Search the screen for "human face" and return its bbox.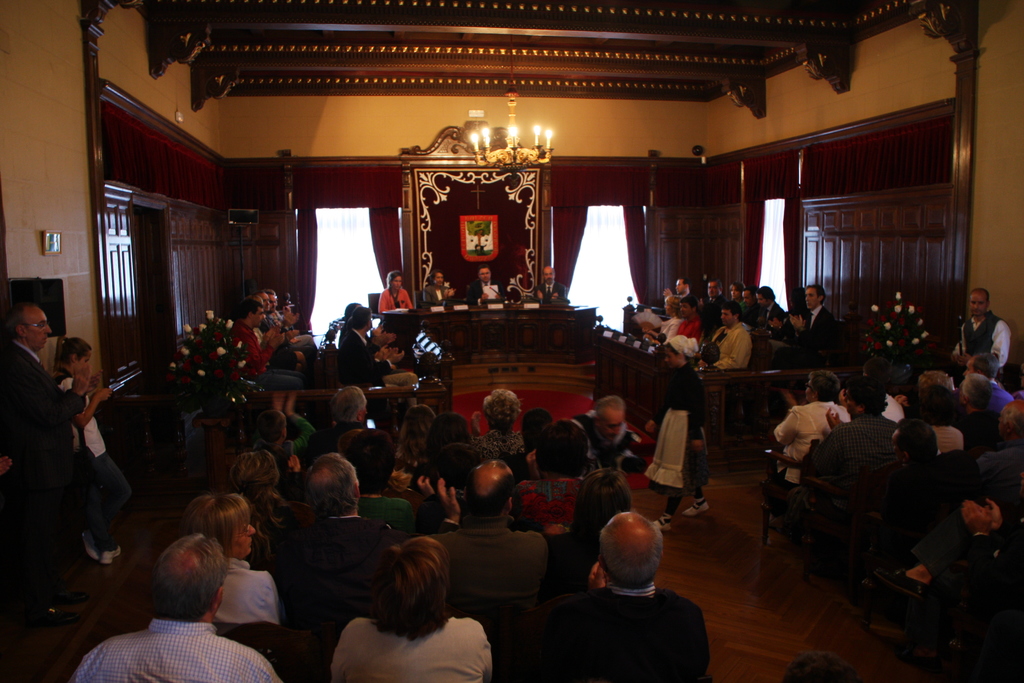
Found: 844/391/860/412.
